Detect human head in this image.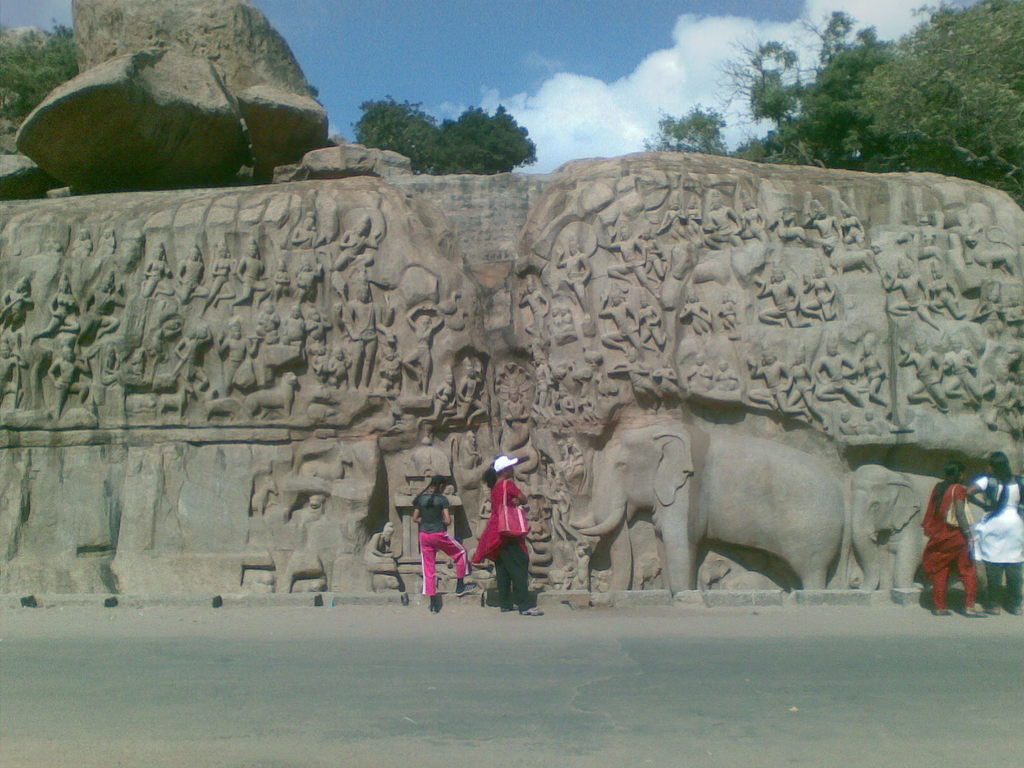
Detection: x1=813, y1=265, x2=828, y2=280.
